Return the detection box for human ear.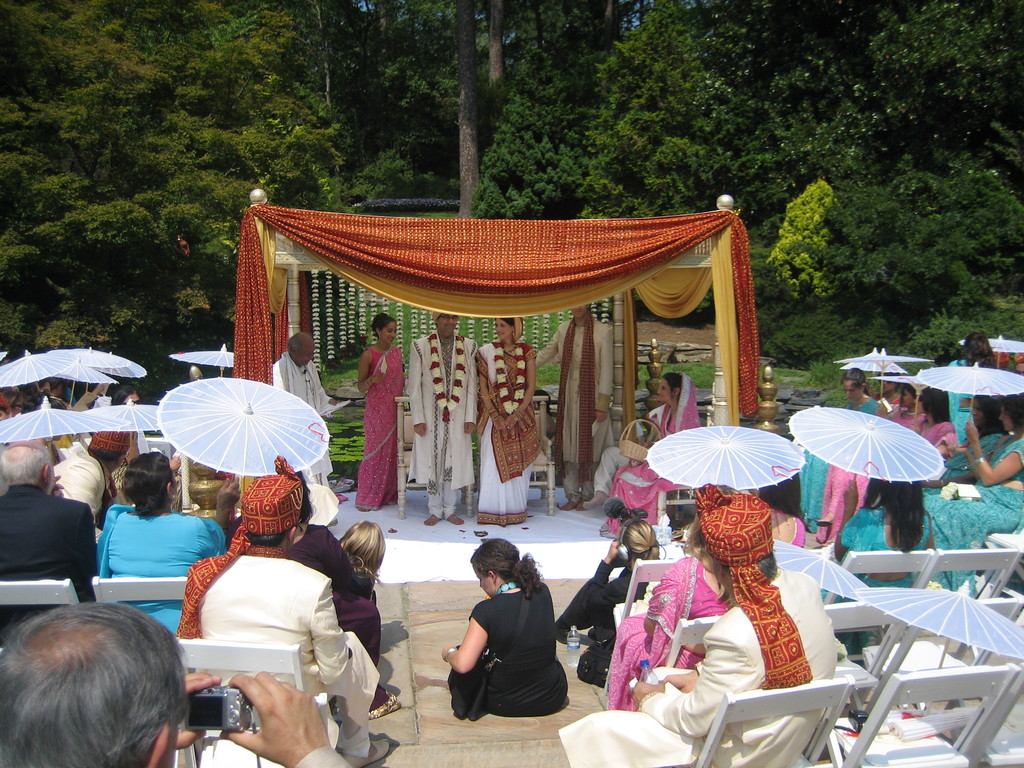
<region>490, 571, 495, 583</region>.
